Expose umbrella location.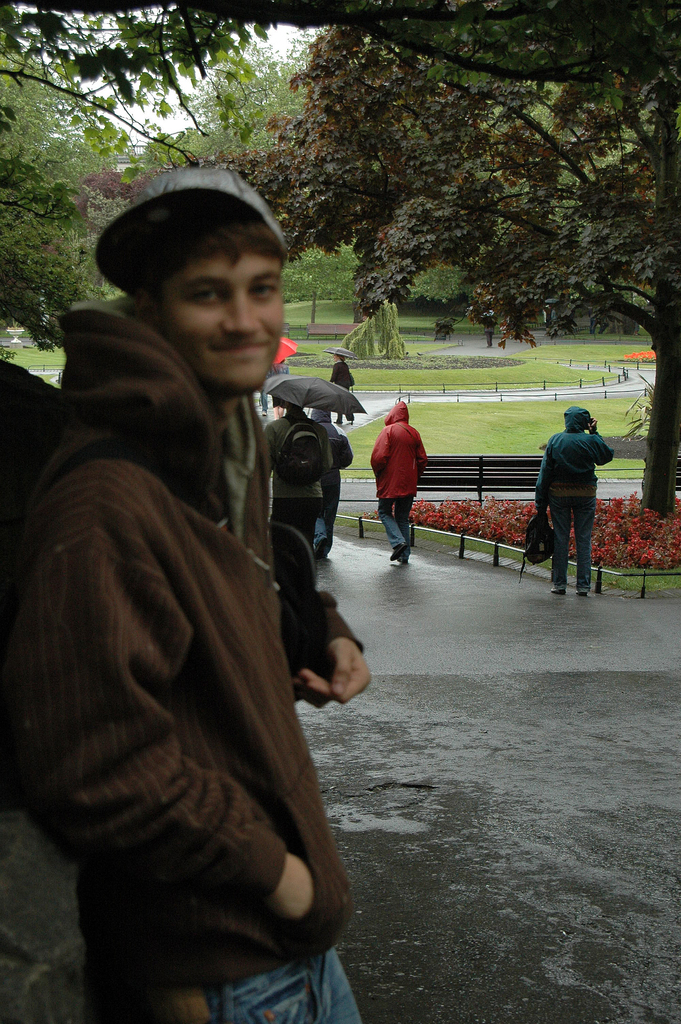
Exposed at (259,377,366,415).
